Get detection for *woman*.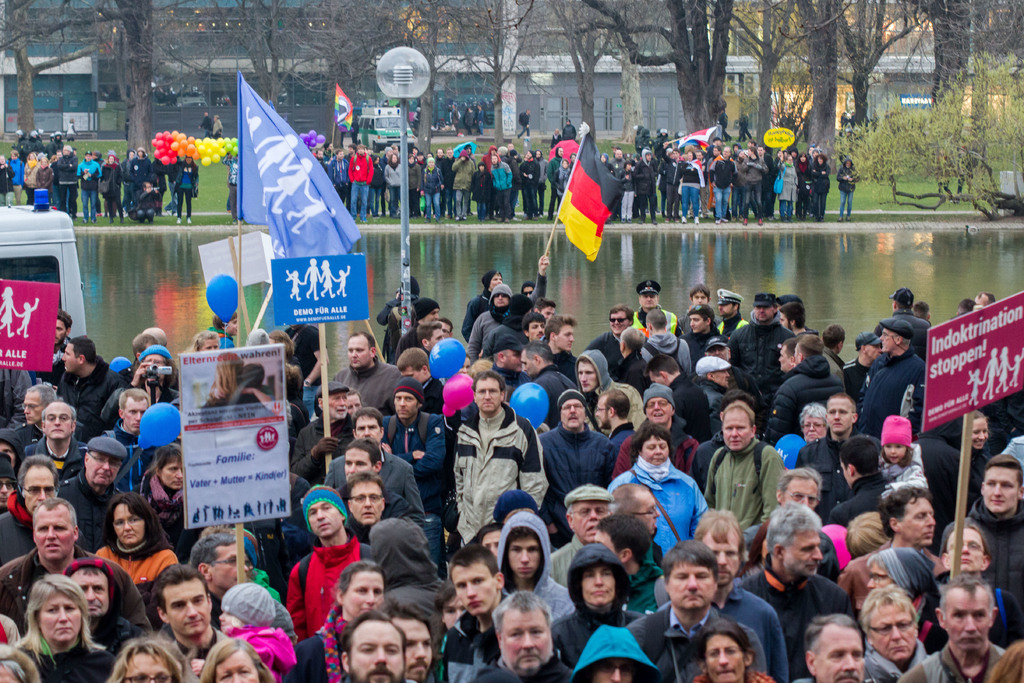
Detection: [122, 150, 134, 196].
